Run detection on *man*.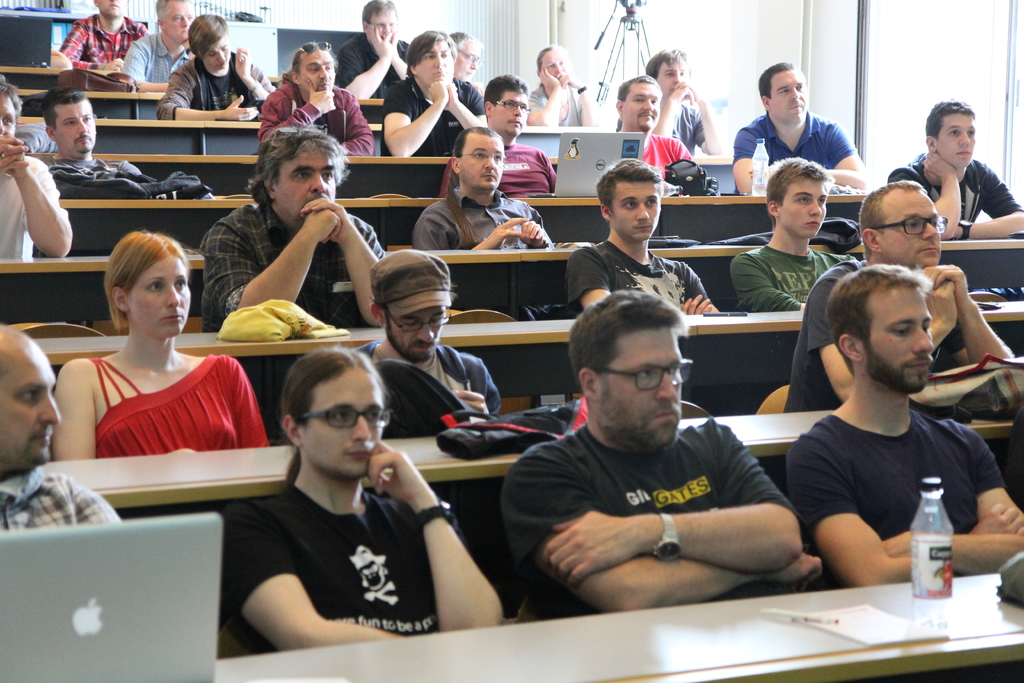
Result: l=730, t=160, r=855, b=313.
